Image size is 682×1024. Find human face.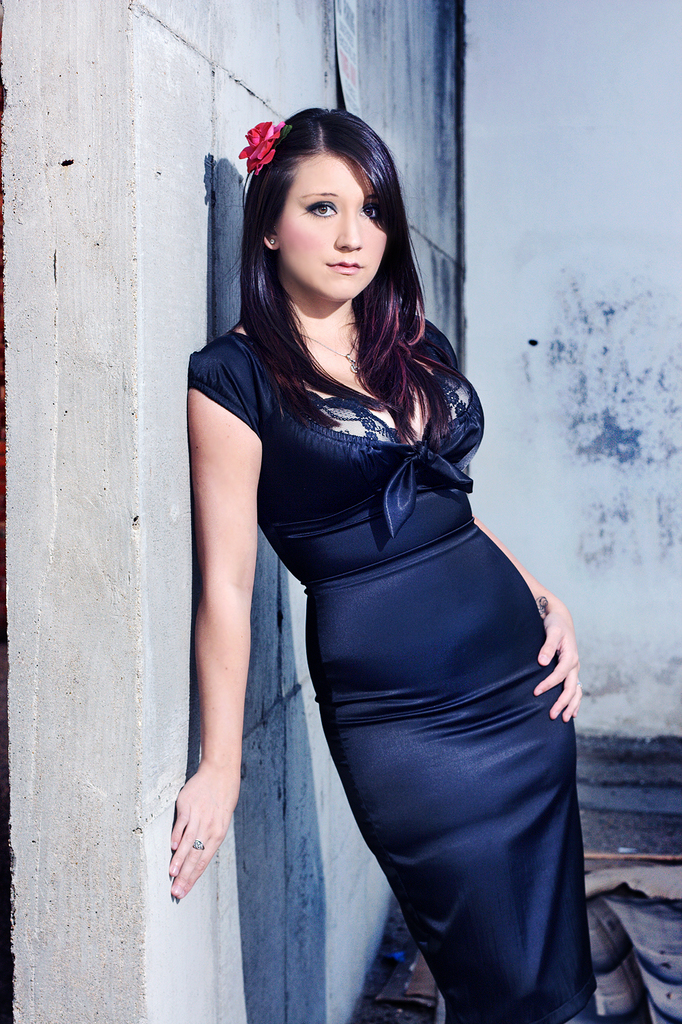
{"x1": 279, "y1": 149, "x2": 389, "y2": 296}.
